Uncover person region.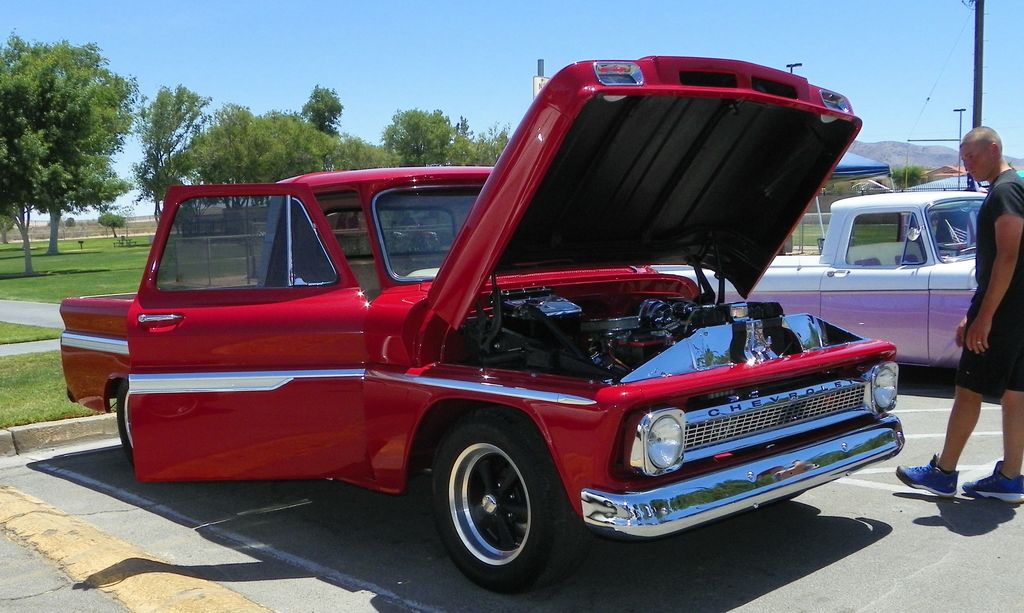
Uncovered: x1=897, y1=127, x2=1023, y2=504.
